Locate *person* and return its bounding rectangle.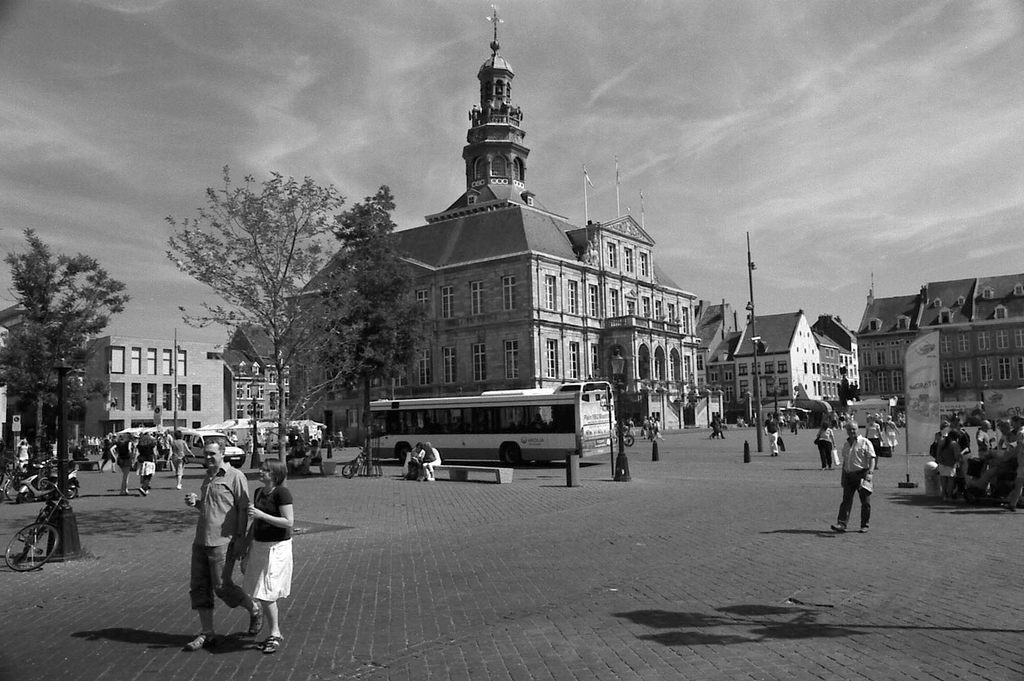
box(399, 438, 431, 482).
